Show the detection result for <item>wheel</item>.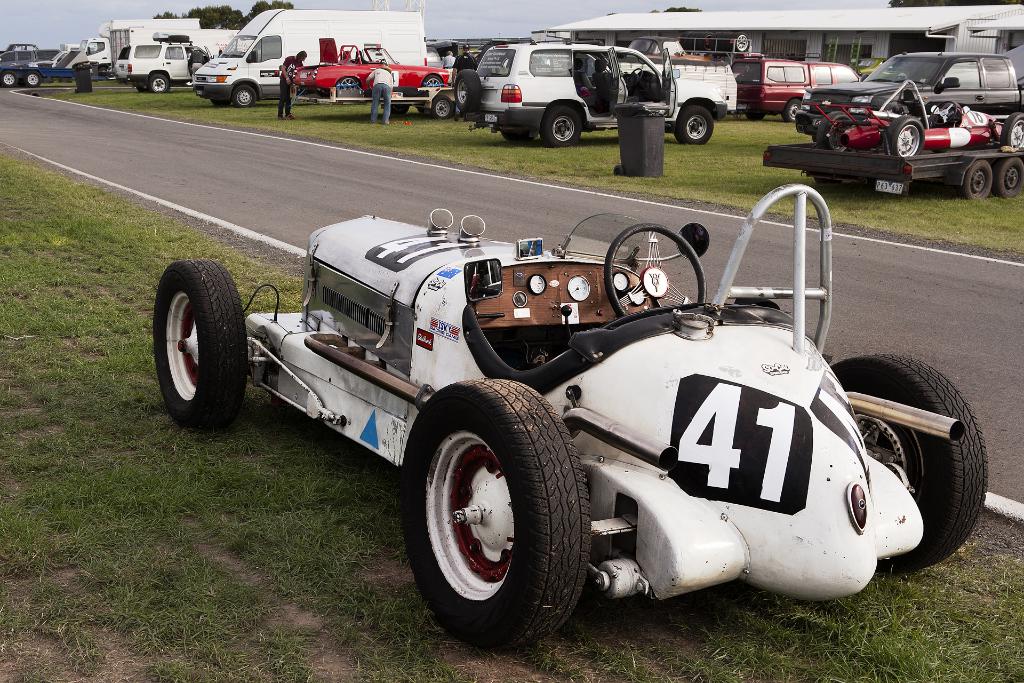
BBox(1003, 113, 1023, 145).
